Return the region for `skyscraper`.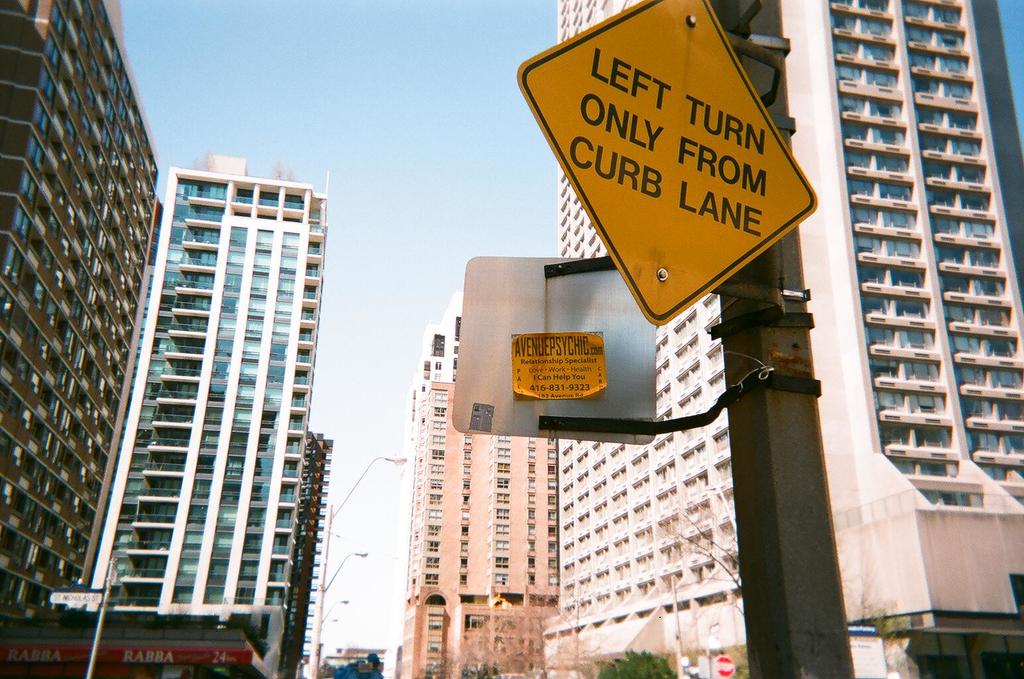
(x1=52, y1=136, x2=348, y2=655).
